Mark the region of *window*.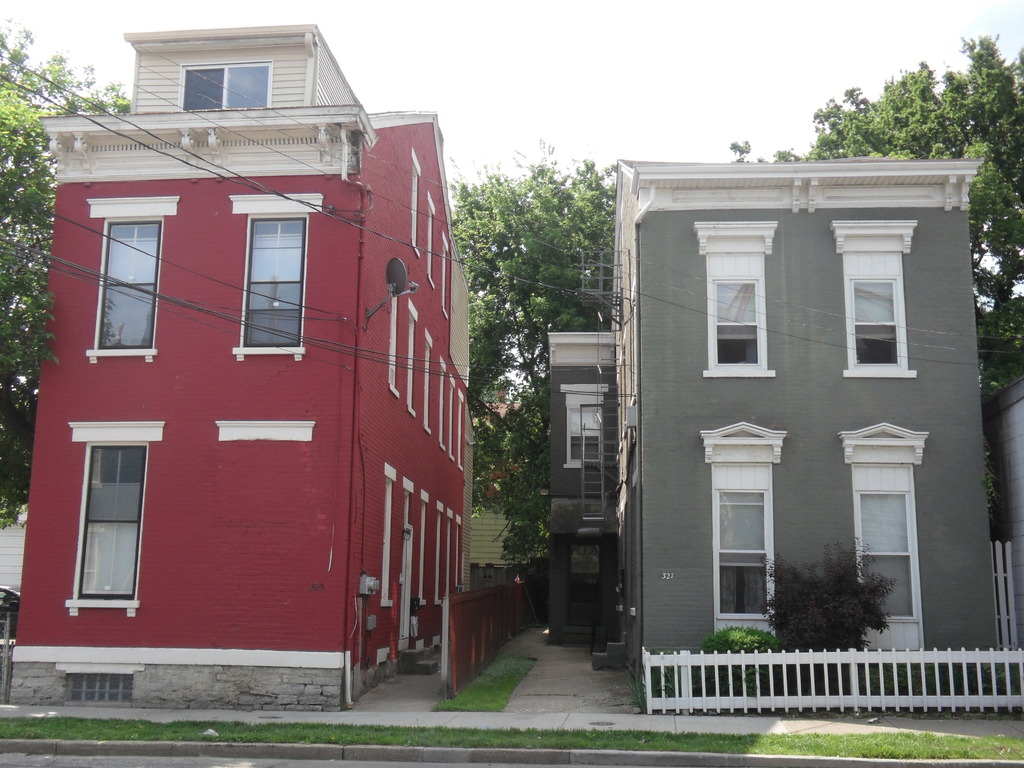
Region: x1=74 y1=444 x2=147 y2=602.
